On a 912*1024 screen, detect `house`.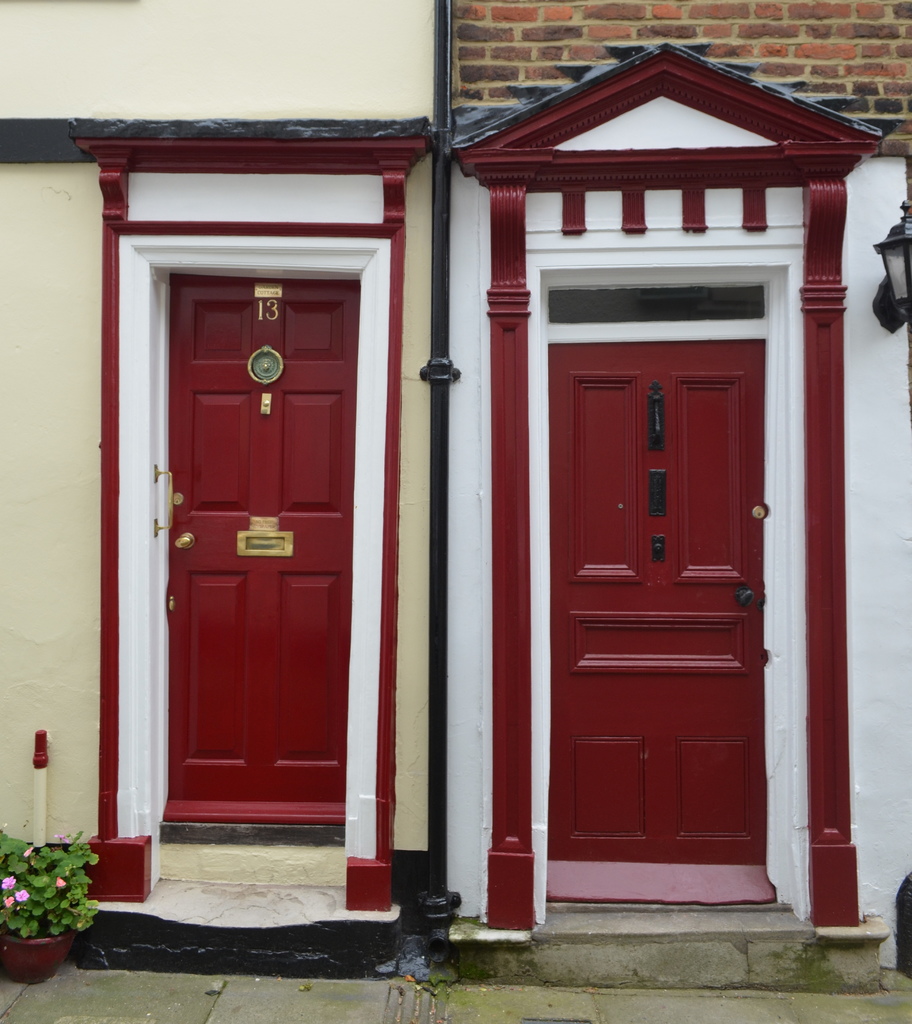
(left=453, top=0, right=911, bottom=996).
